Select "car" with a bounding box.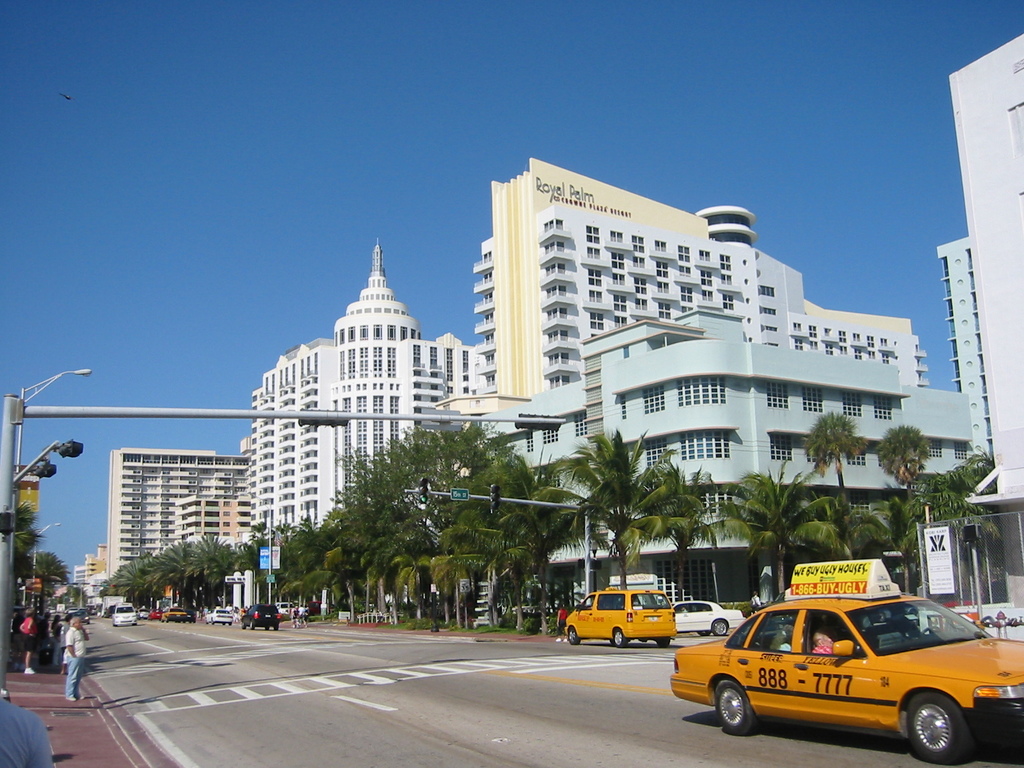
{"left": 669, "top": 560, "right": 1023, "bottom": 767}.
